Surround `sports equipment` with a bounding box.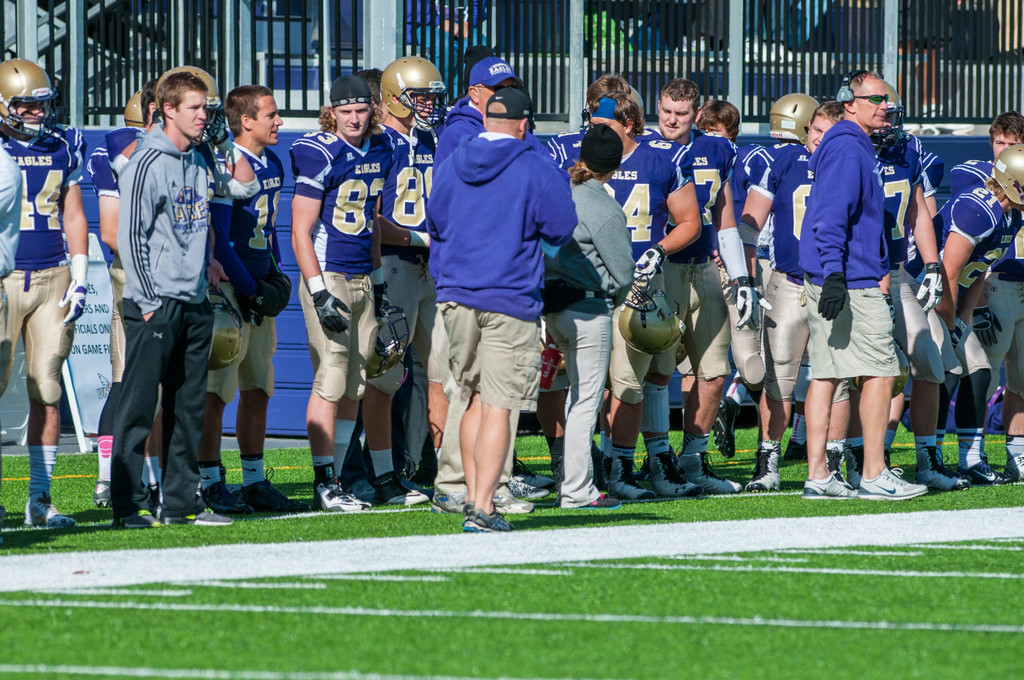
l=23, t=494, r=74, b=528.
